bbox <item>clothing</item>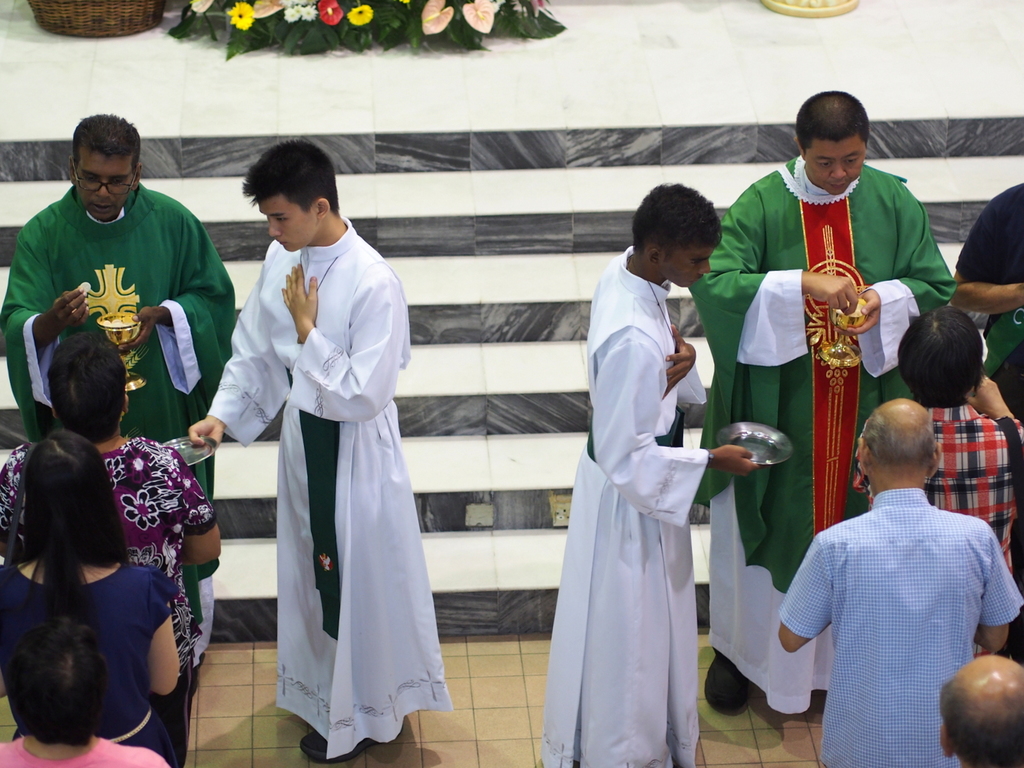
Rect(779, 486, 1023, 767)
